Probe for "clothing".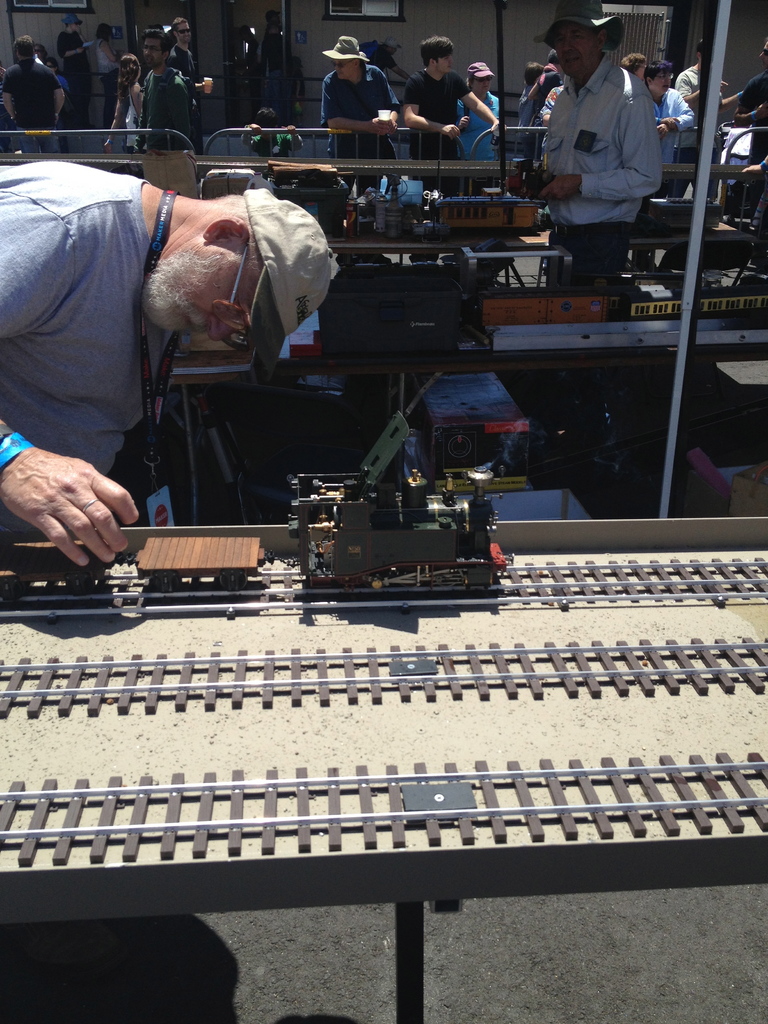
Probe result: (left=0, top=156, right=163, bottom=476).
